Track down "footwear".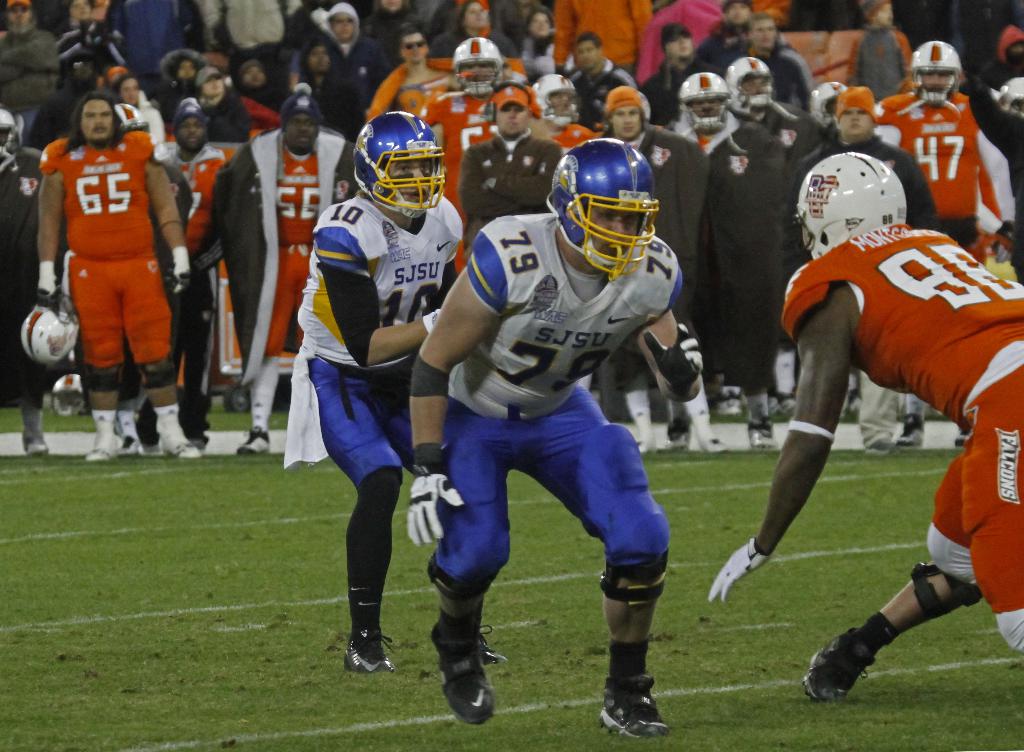
Tracked to 596 674 669 737.
